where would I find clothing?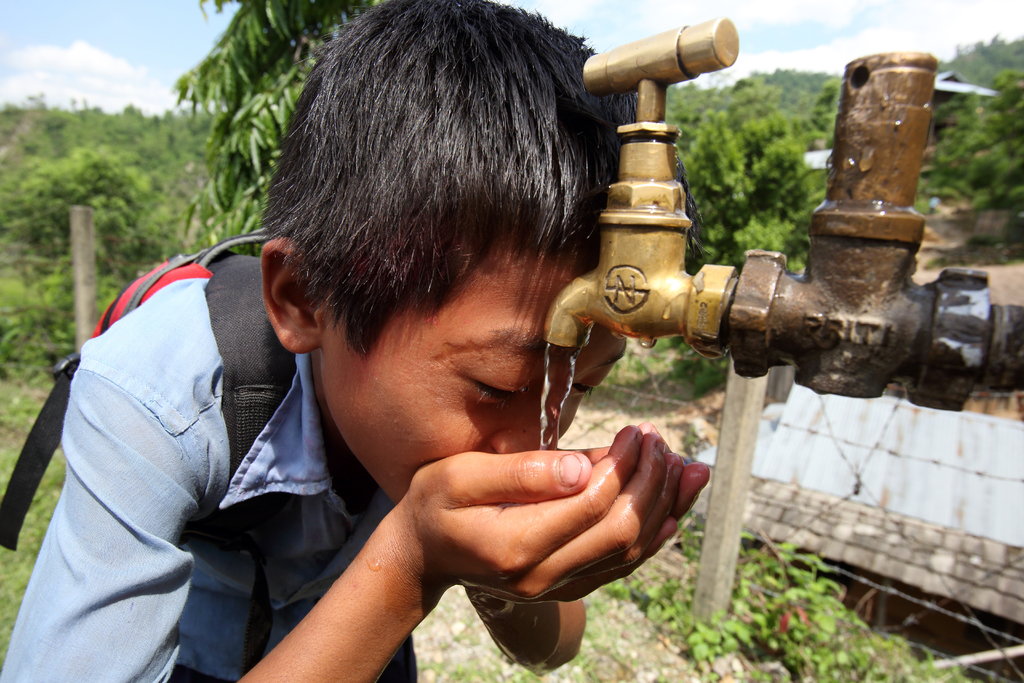
At 4, 252, 460, 682.
